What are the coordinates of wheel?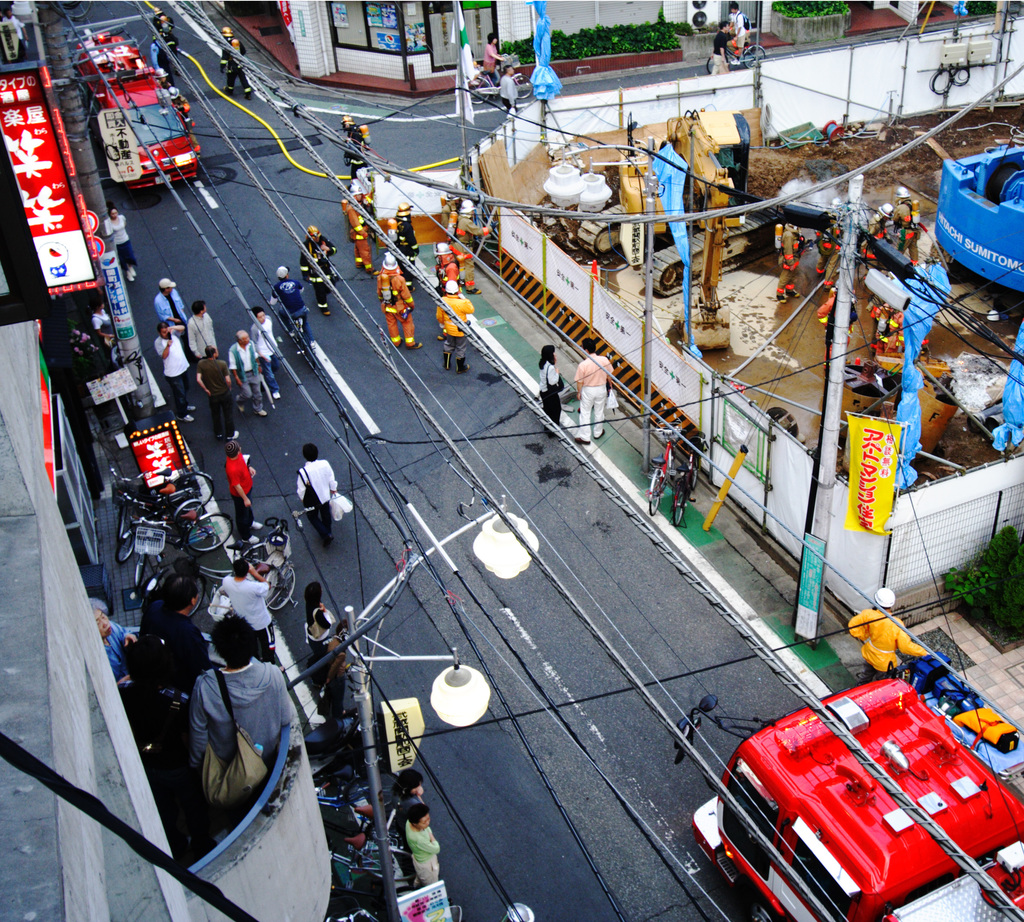
(515, 72, 532, 101).
